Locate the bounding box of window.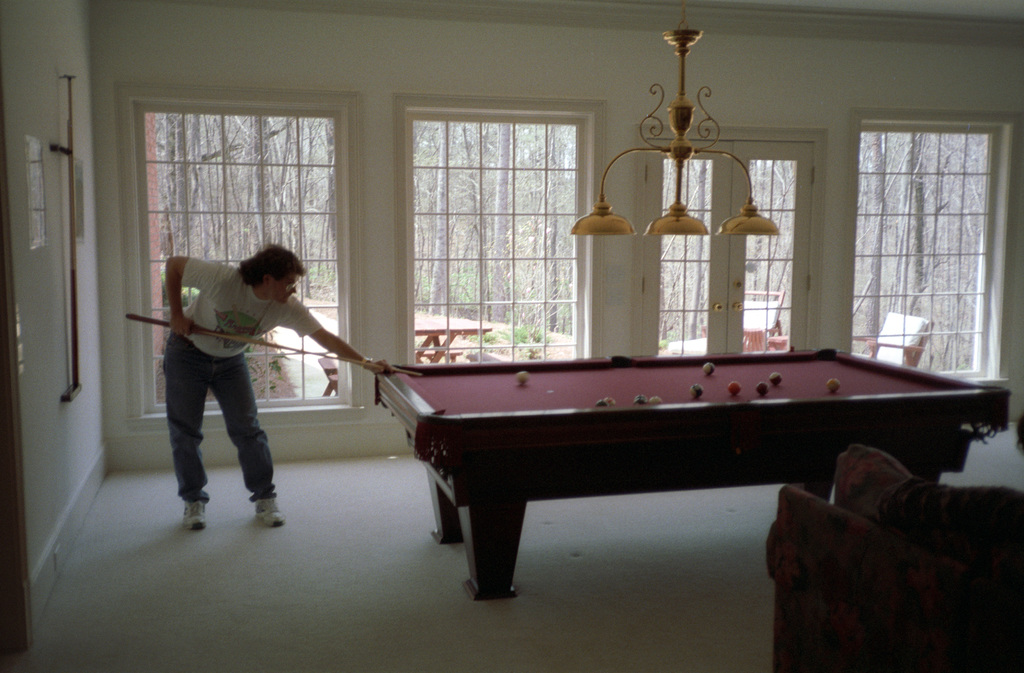
Bounding box: box(408, 111, 582, 357).
